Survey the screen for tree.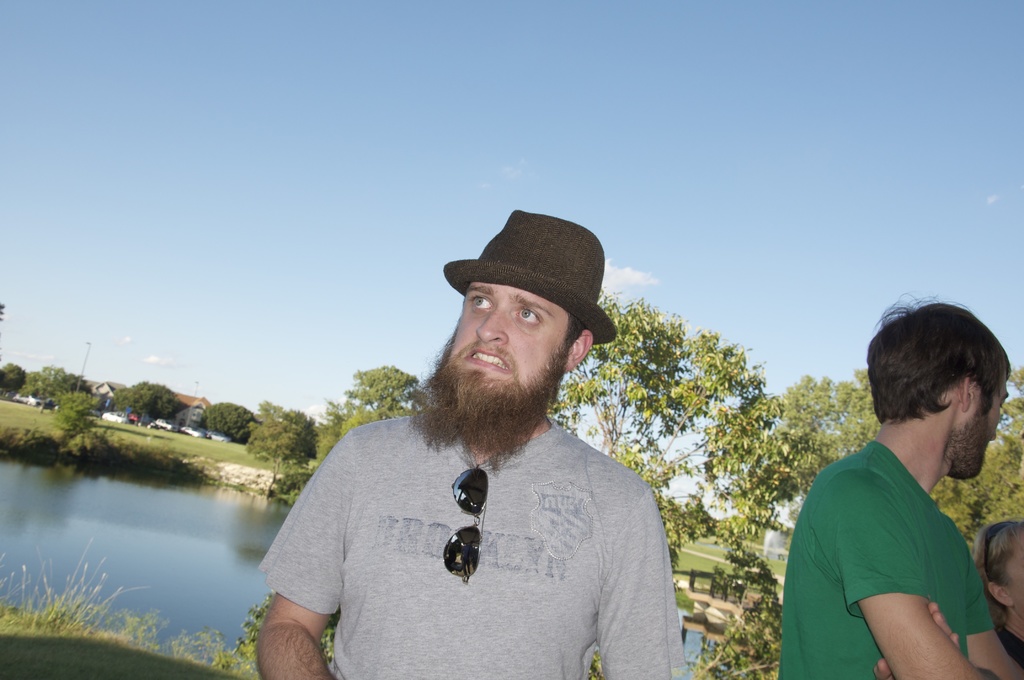
Survey found: (20,355,94,413).
